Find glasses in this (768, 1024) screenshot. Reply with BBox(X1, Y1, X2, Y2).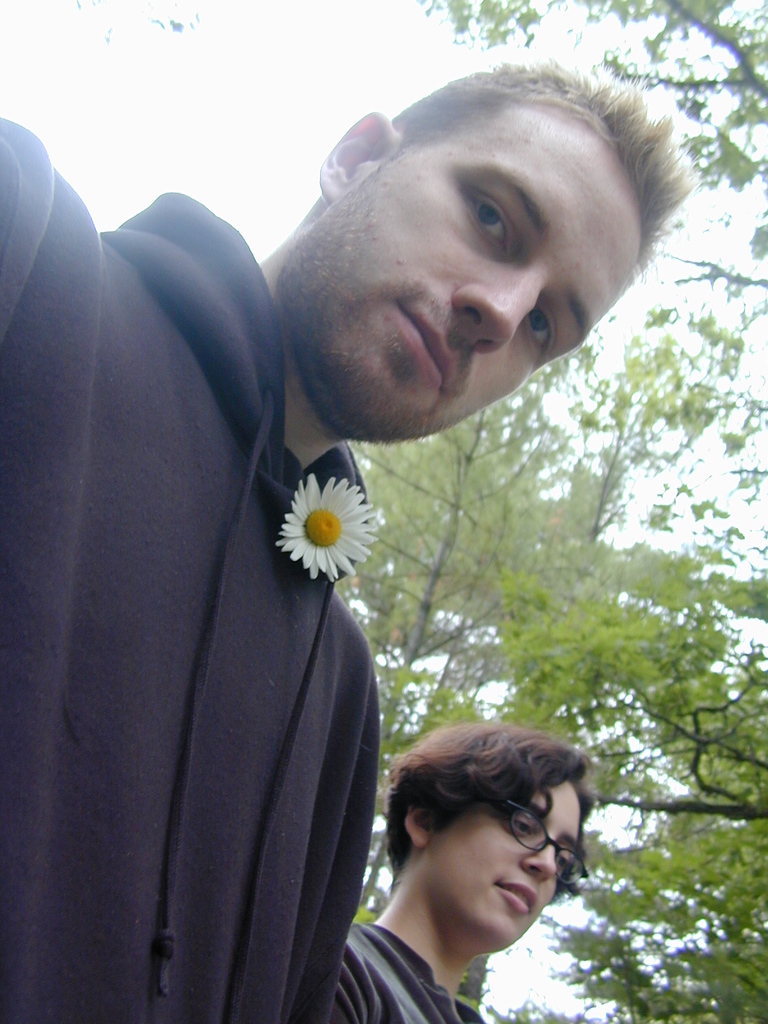
BBox(459, 793, 598, 900).
